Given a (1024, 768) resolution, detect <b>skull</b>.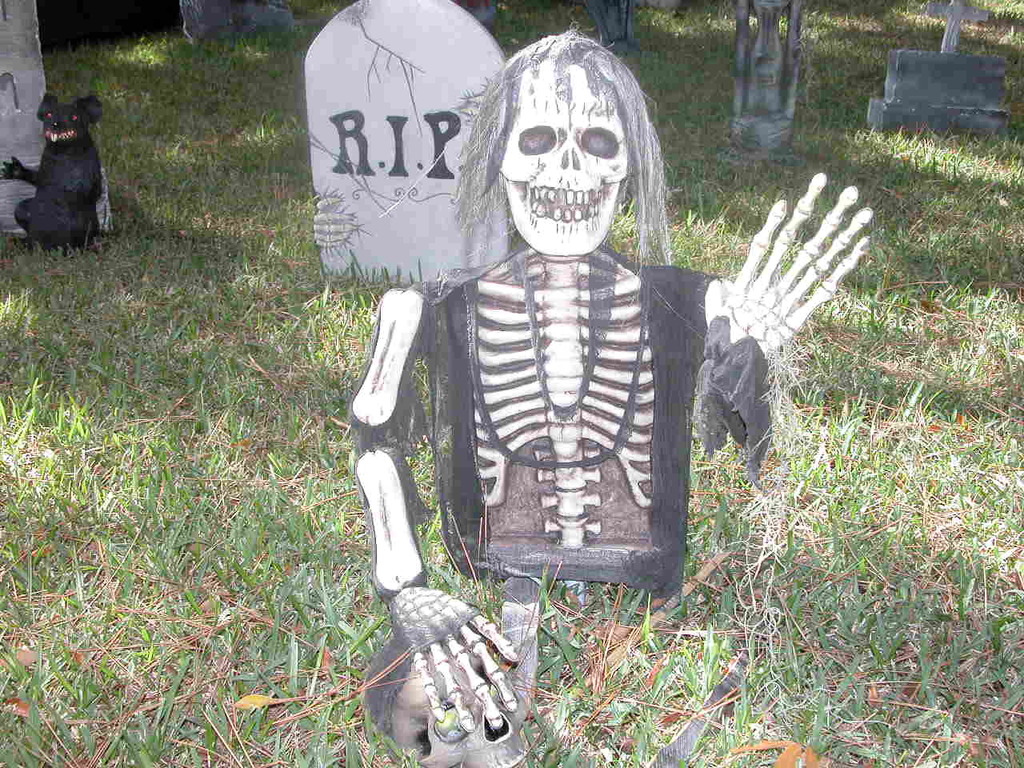
x1=462 y1=57 x2=651 y2=261.
